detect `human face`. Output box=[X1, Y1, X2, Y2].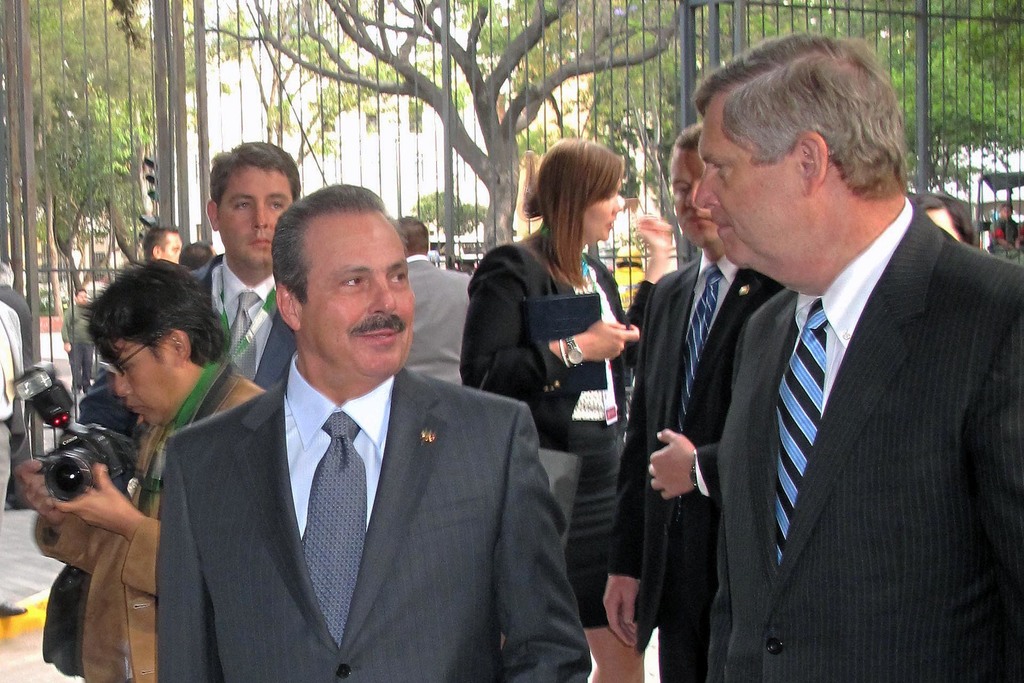
box=[694, 93, 801, 283].
